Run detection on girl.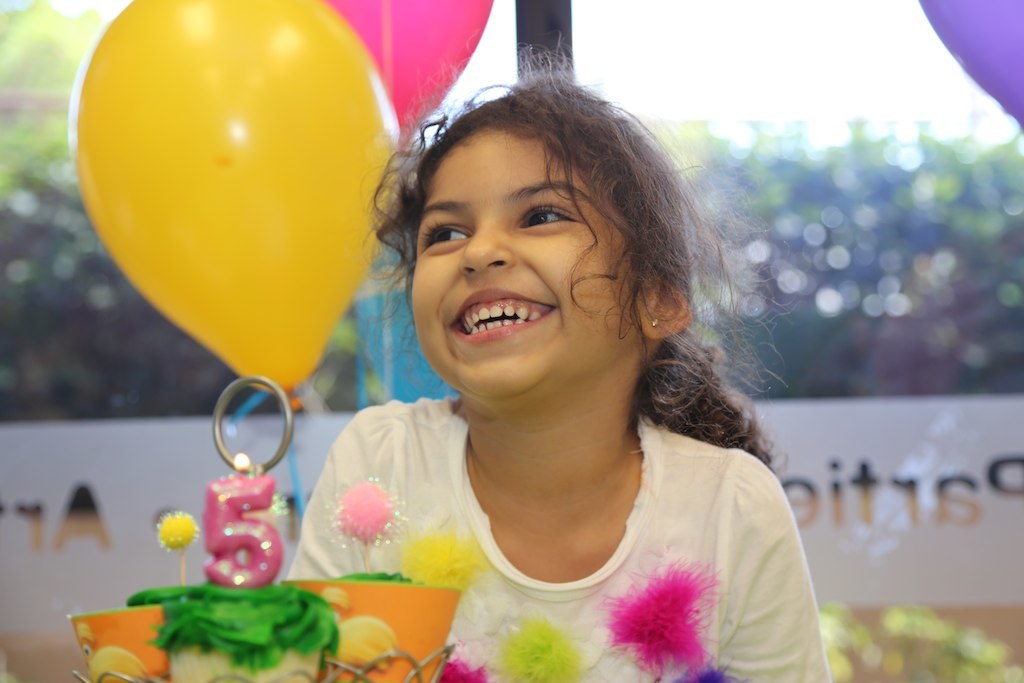
Result: region(226, 27, 813, 662).
